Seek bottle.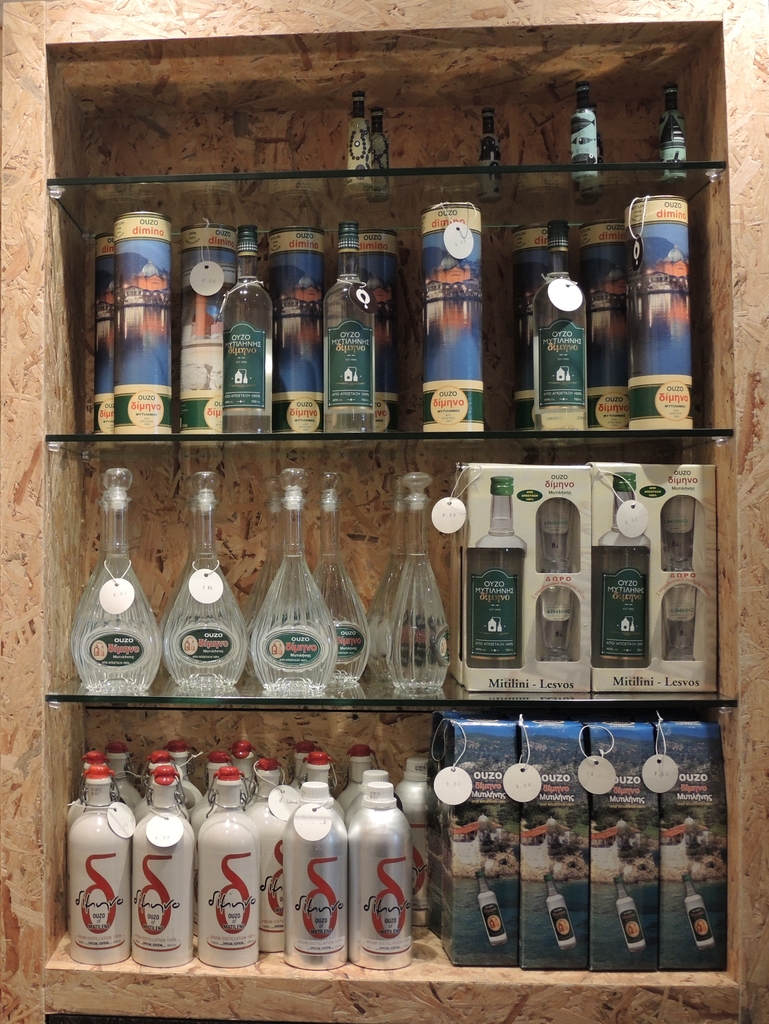
{"left": 660, "top": 78, "right": 689, "bottom": 185}.
